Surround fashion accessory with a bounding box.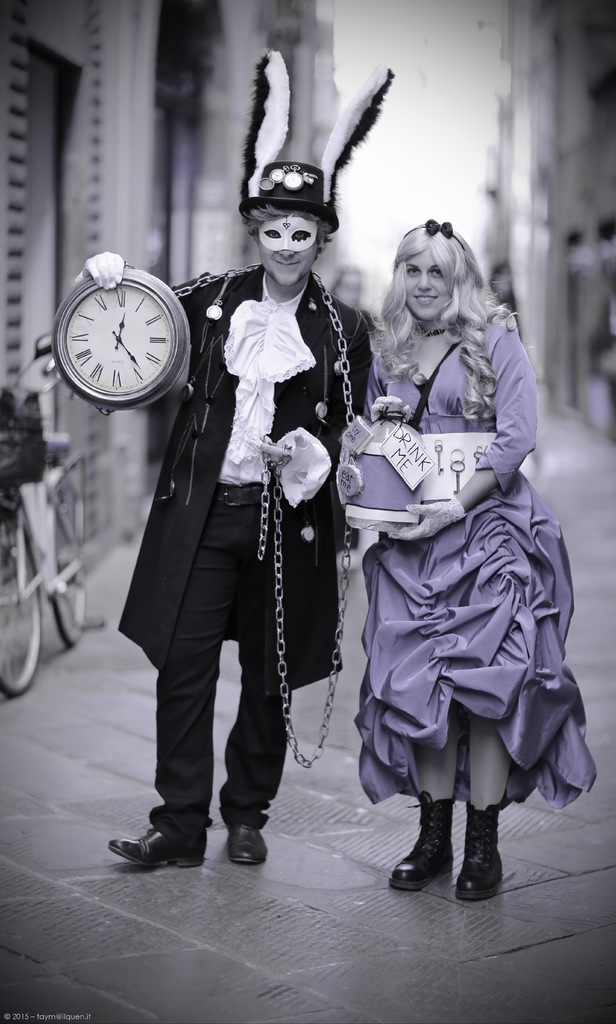
detection(227, 822, 268, 863).
